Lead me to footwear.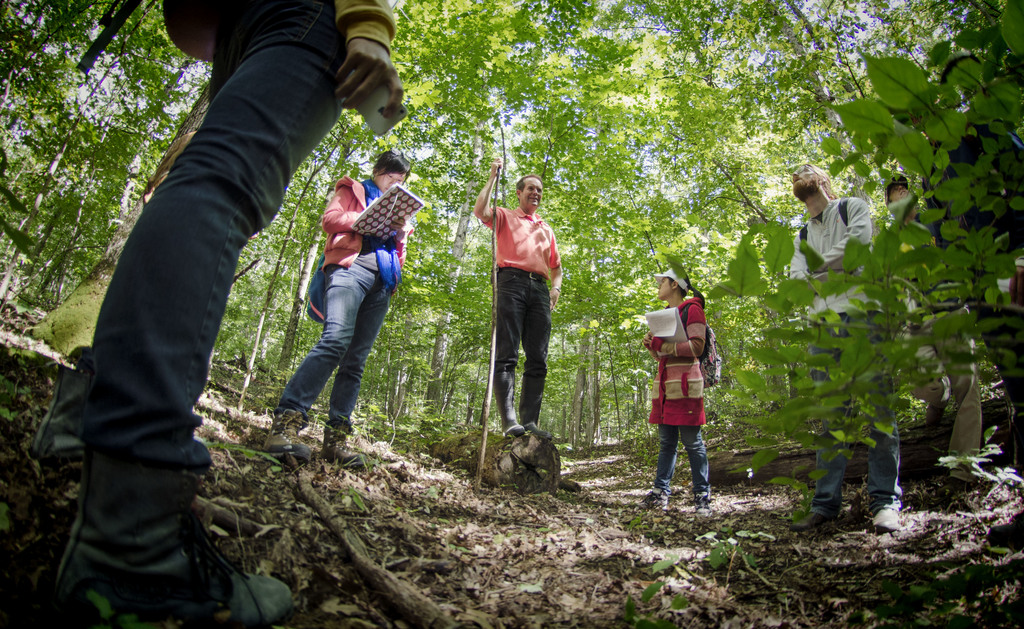
Lead to [695,500,712,514].
